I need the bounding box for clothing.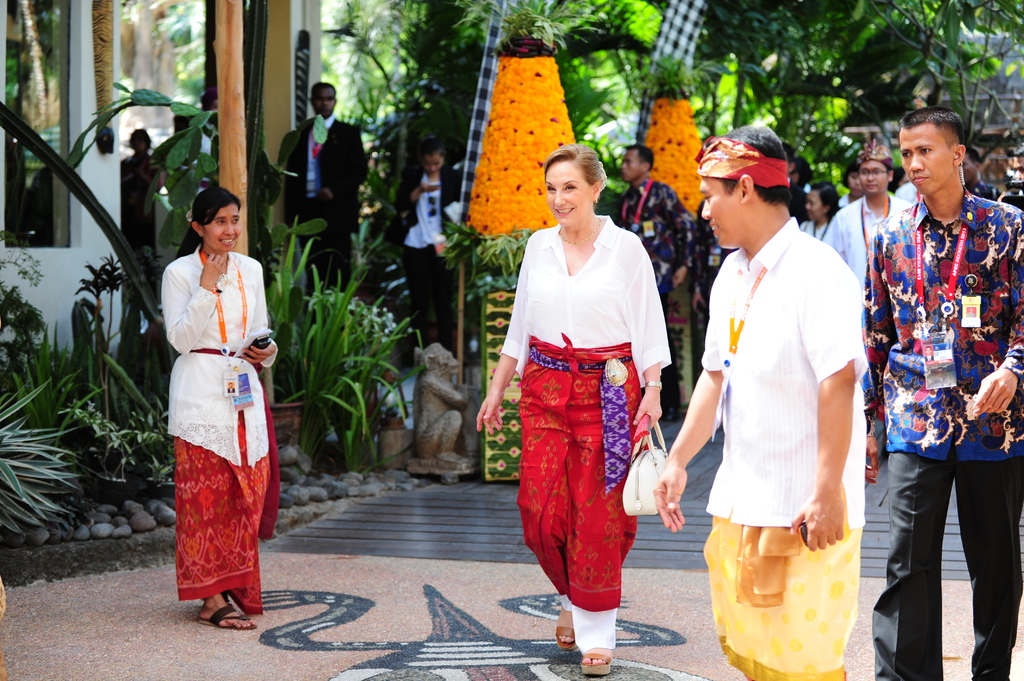
Here it is: 673, 211, 733, 377.
